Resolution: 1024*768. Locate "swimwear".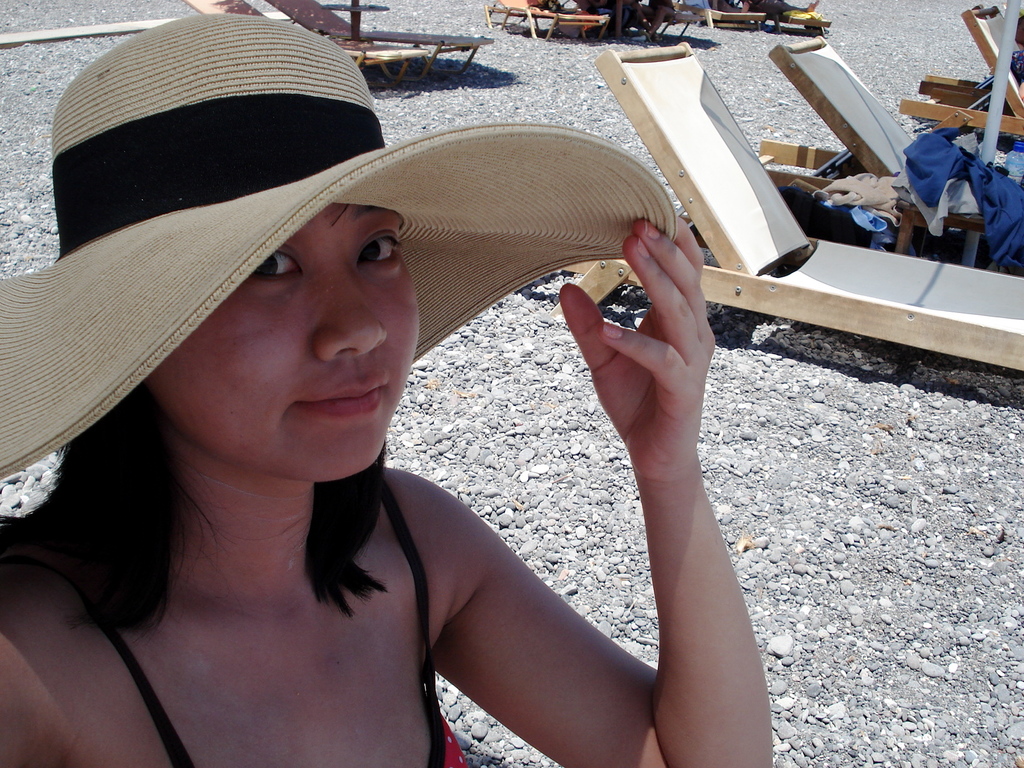
[2, 473, 468, 767].
